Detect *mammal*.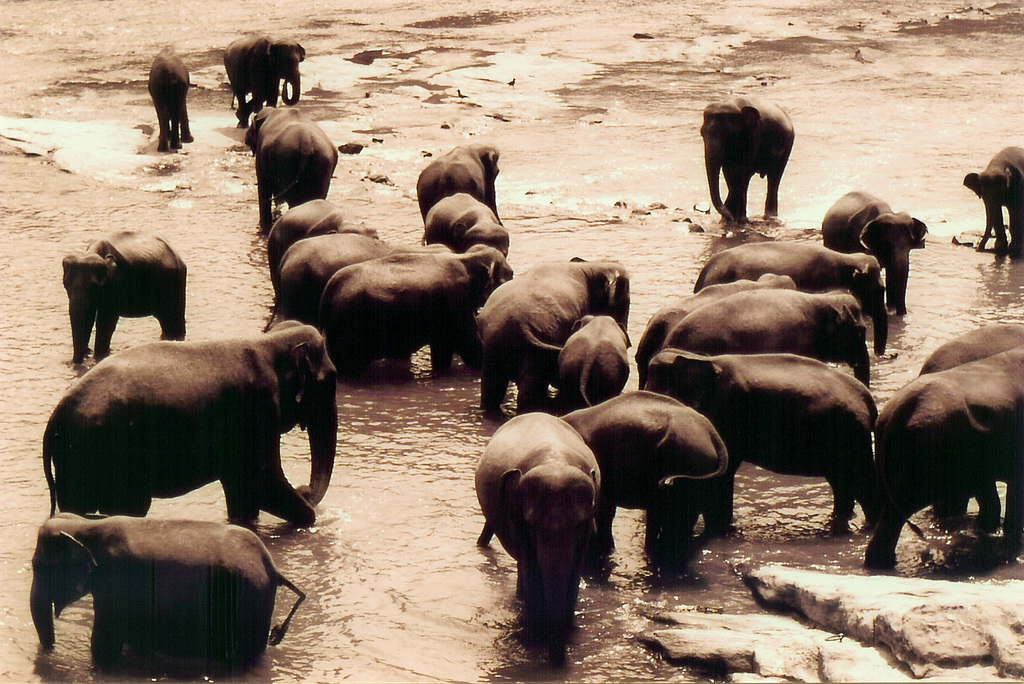
Detected at [left=243, top=95, right=343, bottom=232].
